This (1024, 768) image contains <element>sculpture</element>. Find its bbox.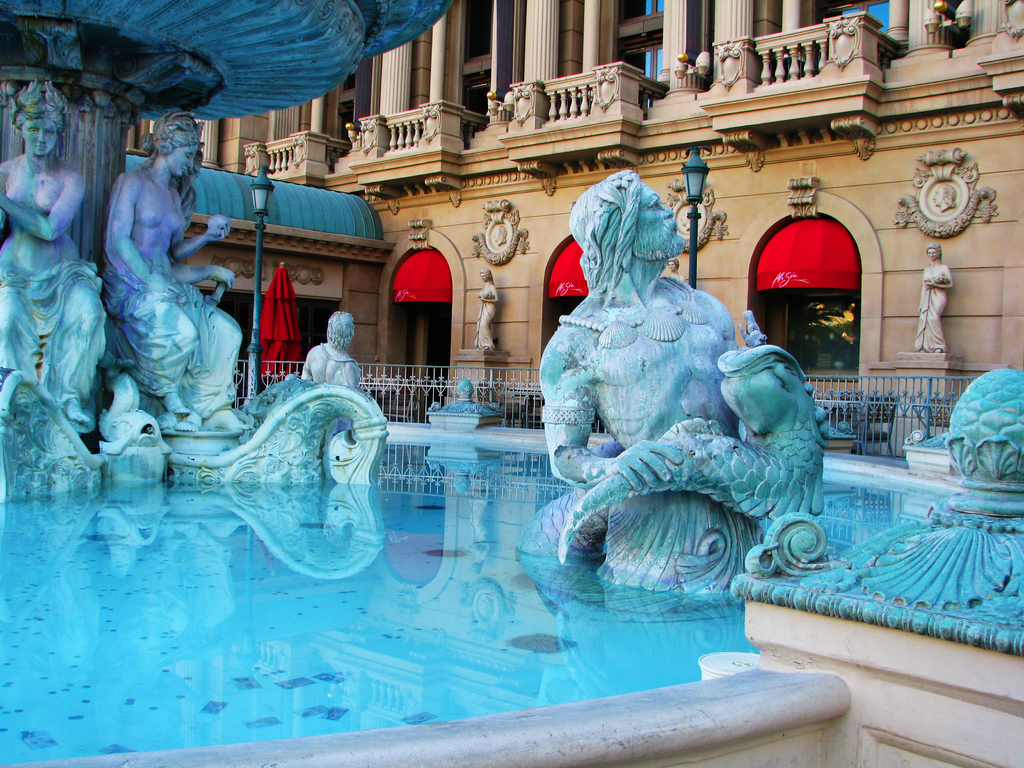
rect(467, 273, 493, 340).
